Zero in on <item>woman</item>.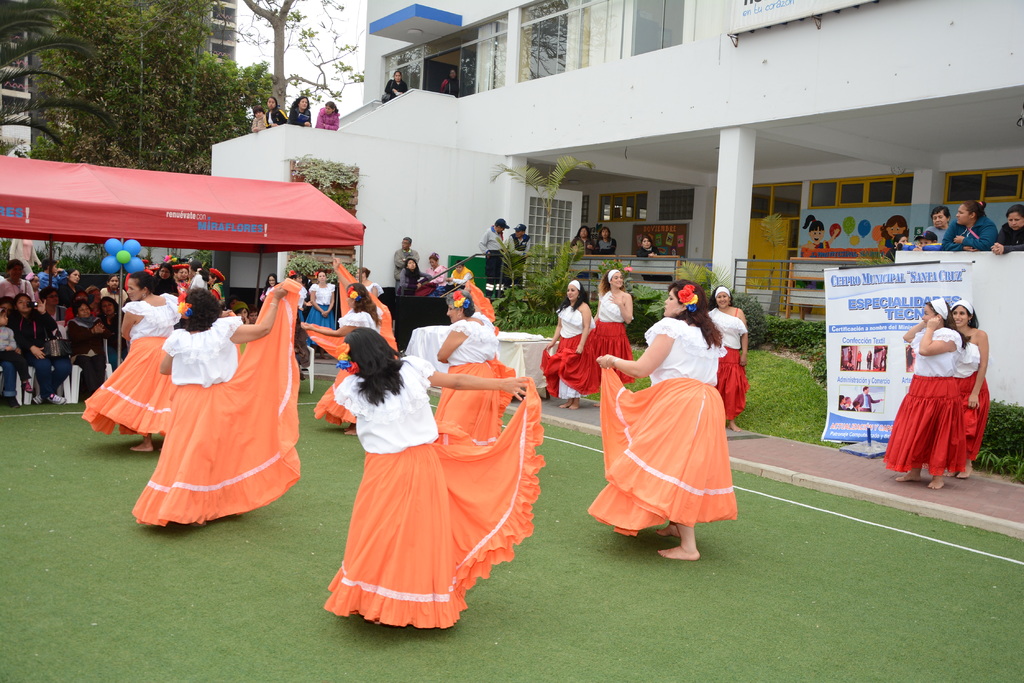
Zeroed in: detection(83, 268, 188, 454).
